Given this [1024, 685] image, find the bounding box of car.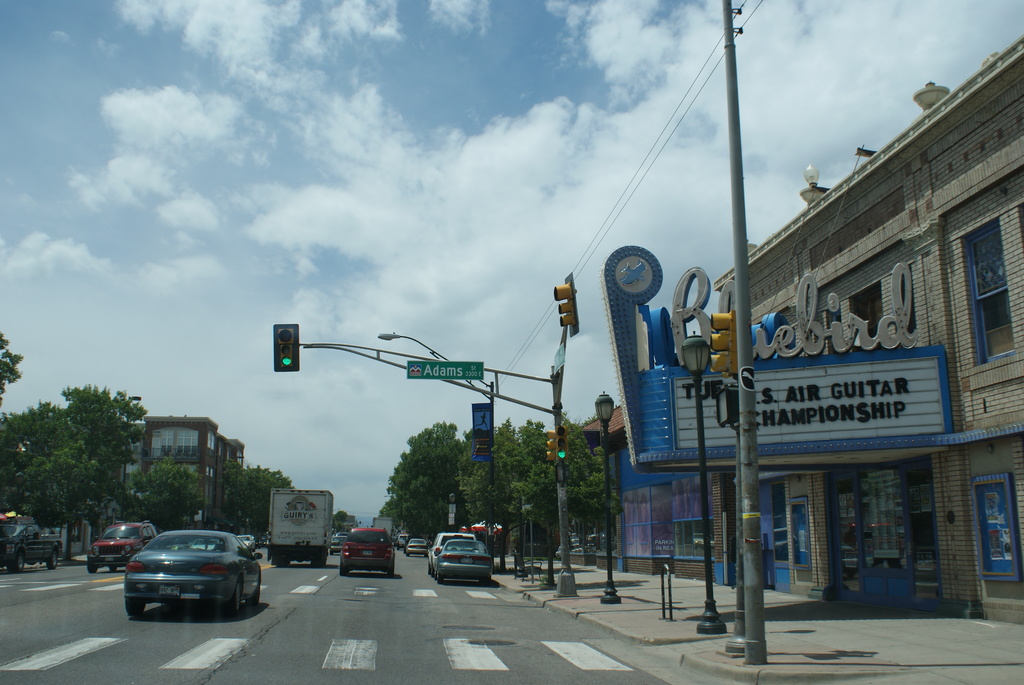
[120,530,263,620].
